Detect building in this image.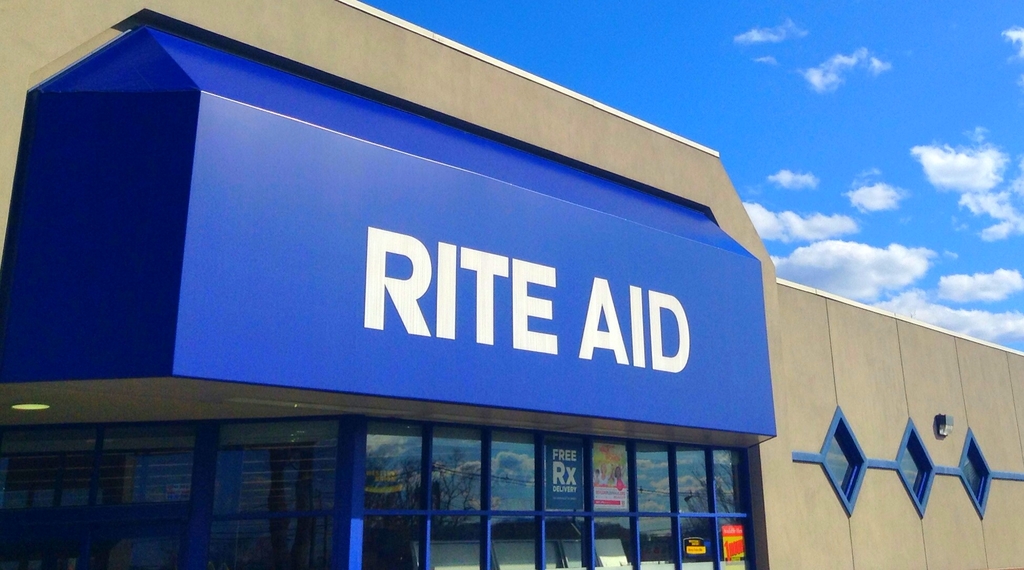
Detection: region(0, 0, 1023, 569).
